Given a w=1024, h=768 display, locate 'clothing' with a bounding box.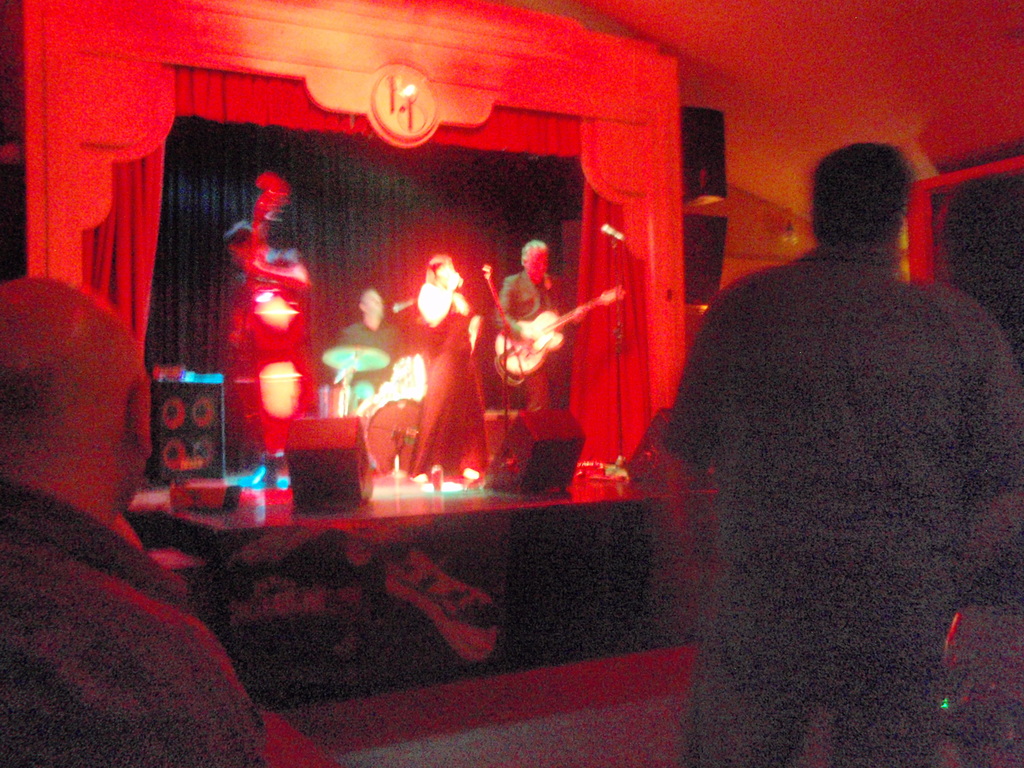
Located: locate(236, 249, 317, 412).
